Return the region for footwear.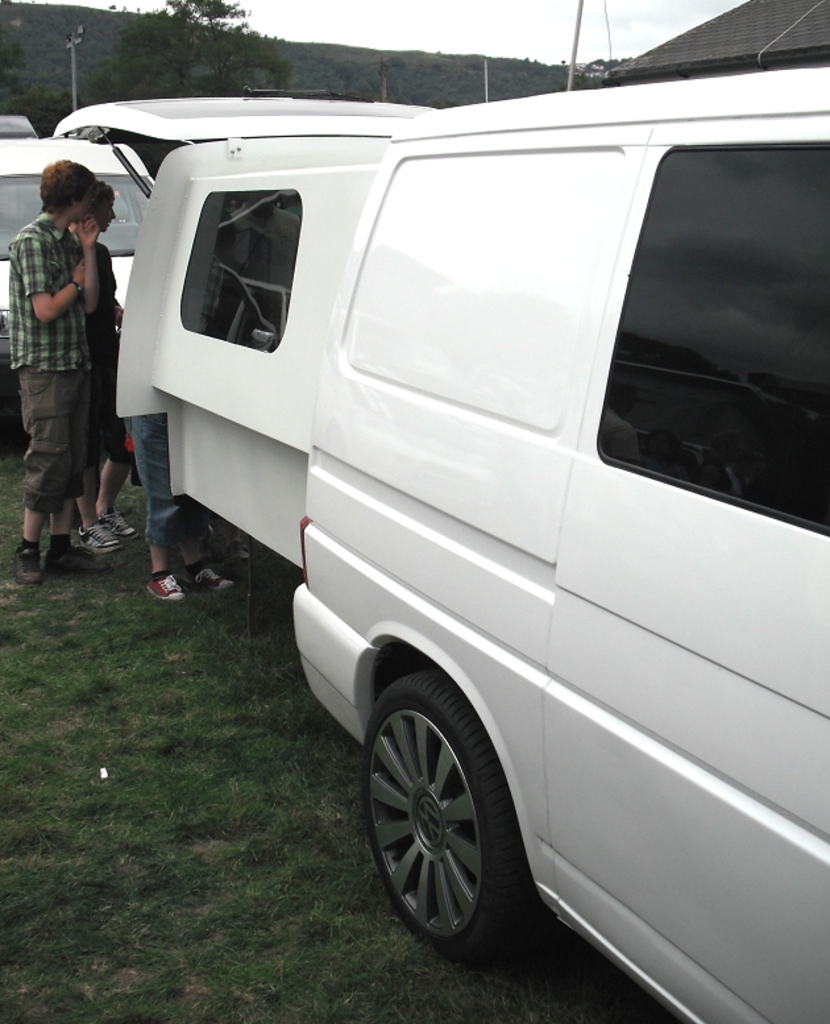
box=[155, 579, 178, 604].
